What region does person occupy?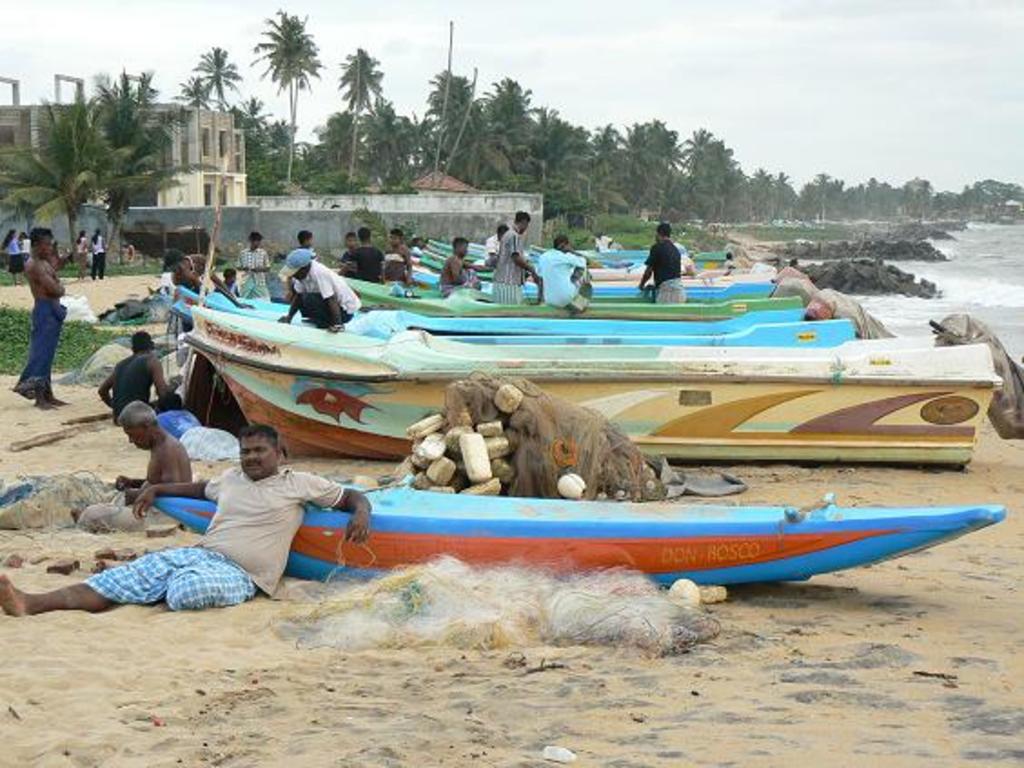
detection(78, 234, 89, 271).
